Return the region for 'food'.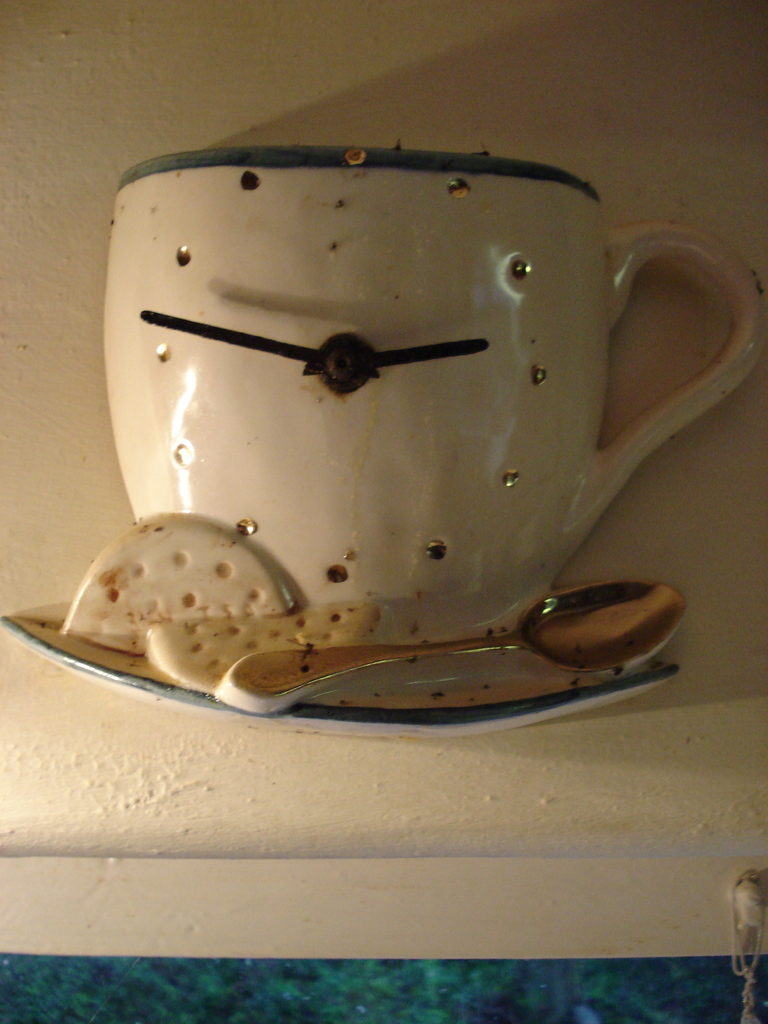
<bbox>58, 511, 252, 631</bbox>.
